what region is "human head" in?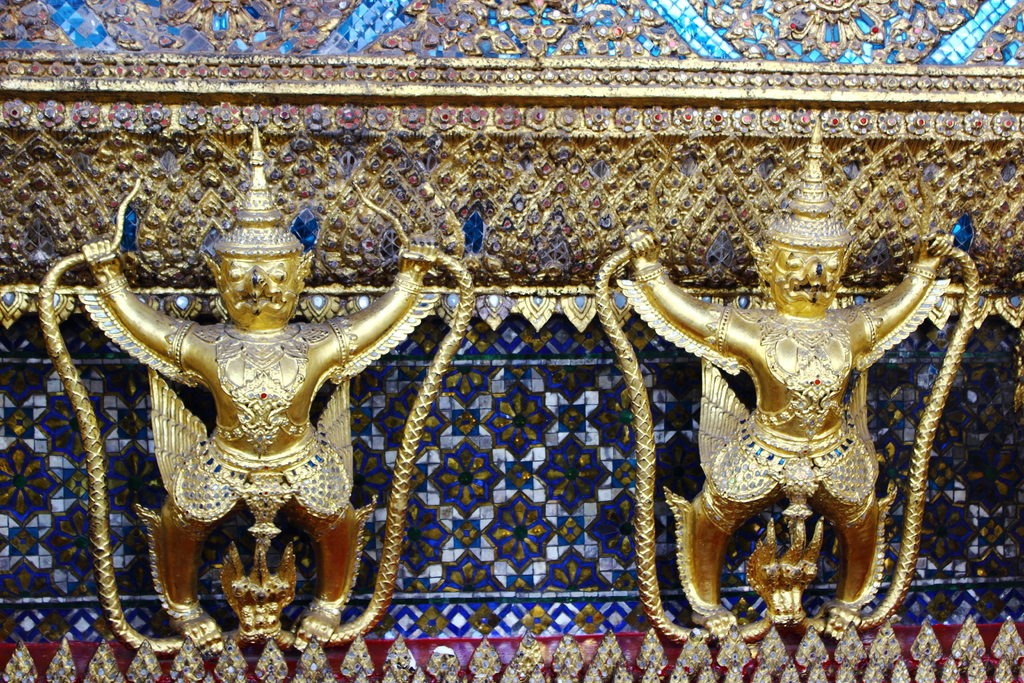
761:223:849:318.
